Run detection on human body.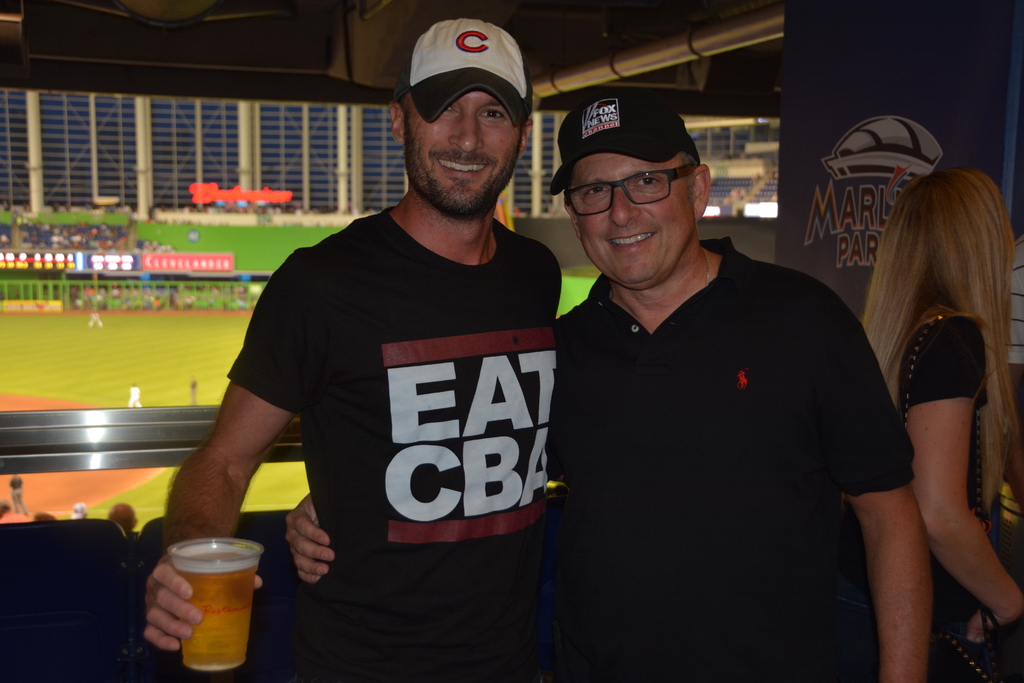
Result: bbox=(287, 90, 931, 682).
